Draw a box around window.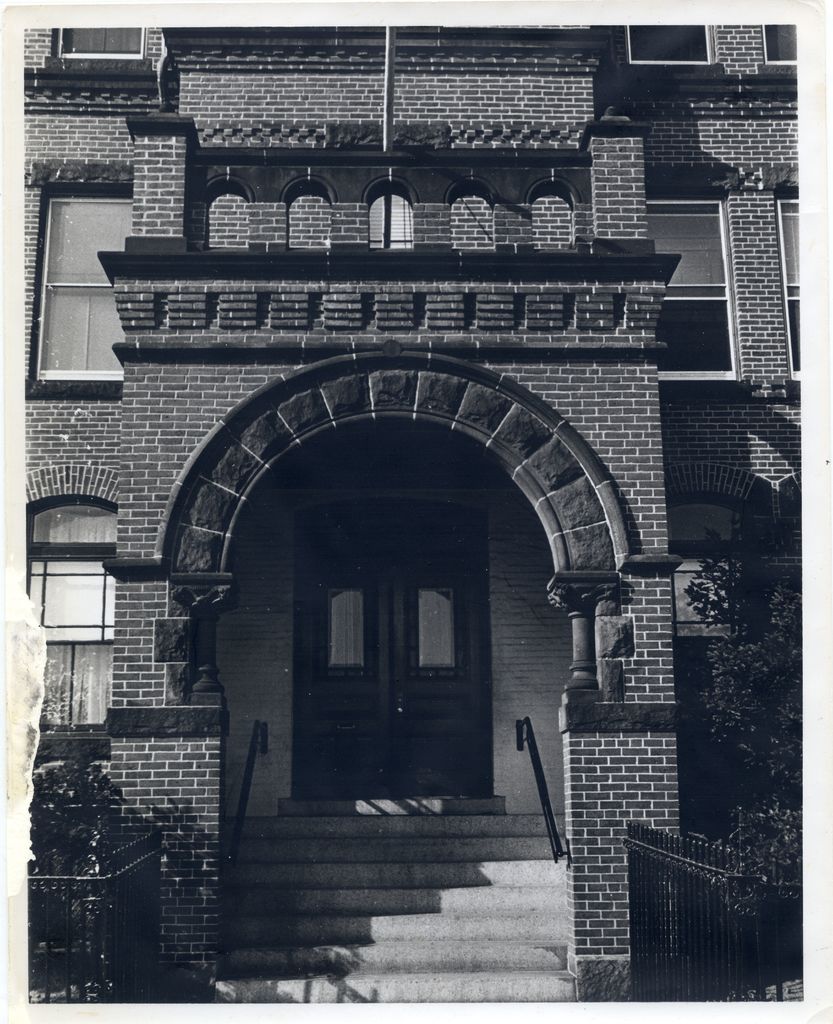
x1=766 y1=22 x2=797 y2=70.
